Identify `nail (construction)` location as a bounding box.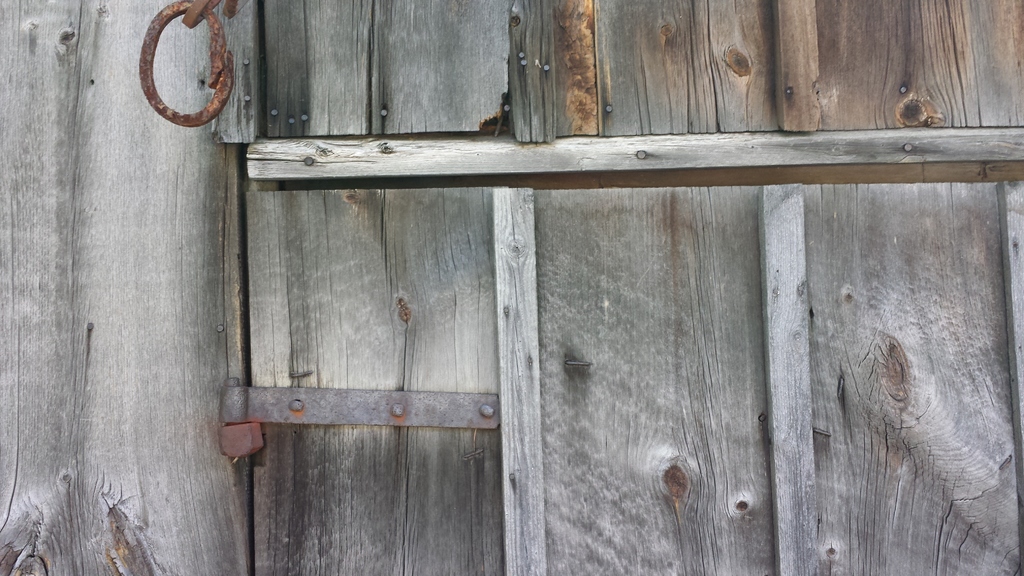
l=289, t=118, r=298, b=125.
